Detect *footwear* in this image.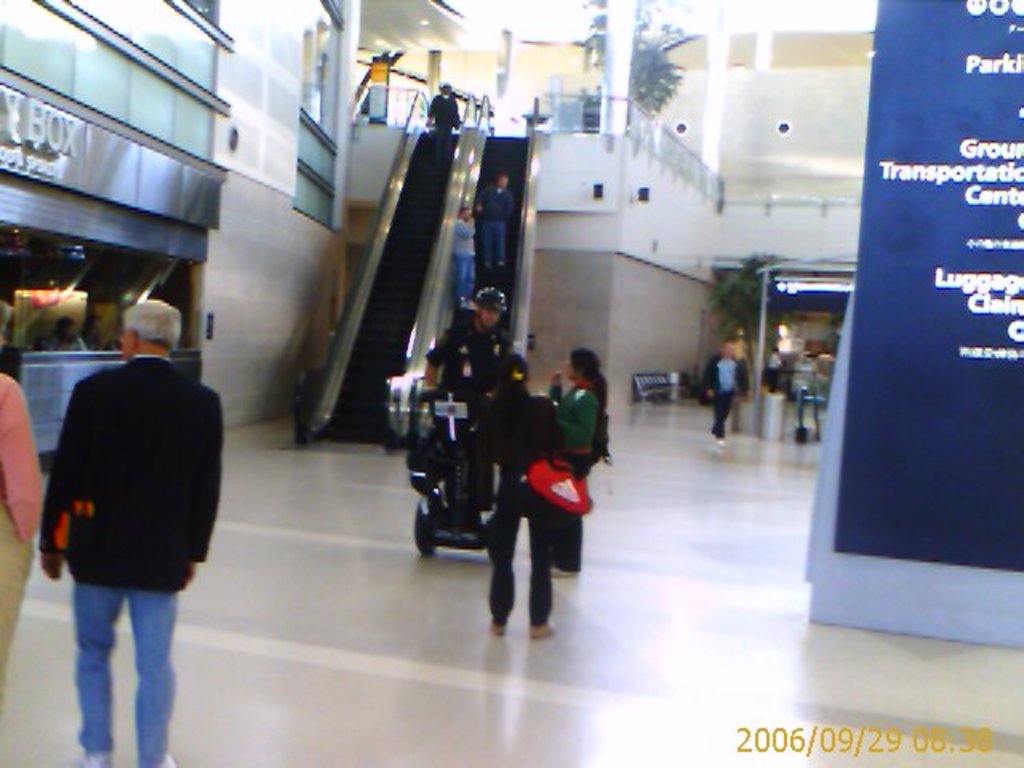
Detection: 488:624:502:635.
